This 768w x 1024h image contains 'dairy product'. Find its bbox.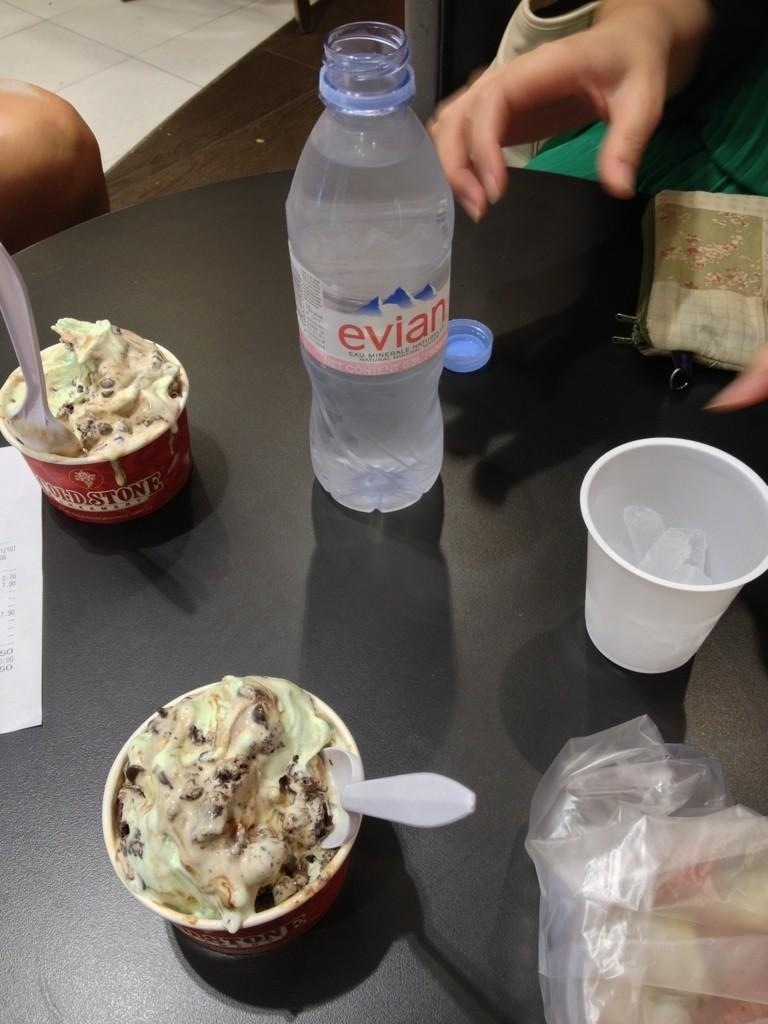
x1=106 y1=684 x2=360 y2=929.
